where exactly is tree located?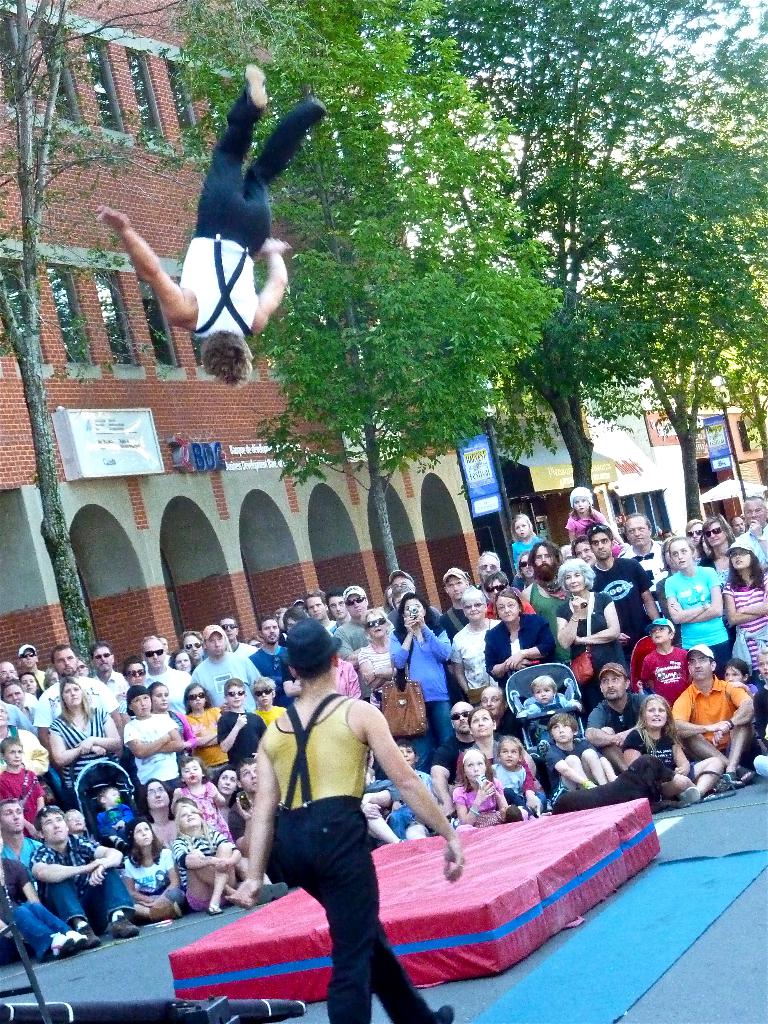
Its bounding box is (159, 0, 572, 606).
